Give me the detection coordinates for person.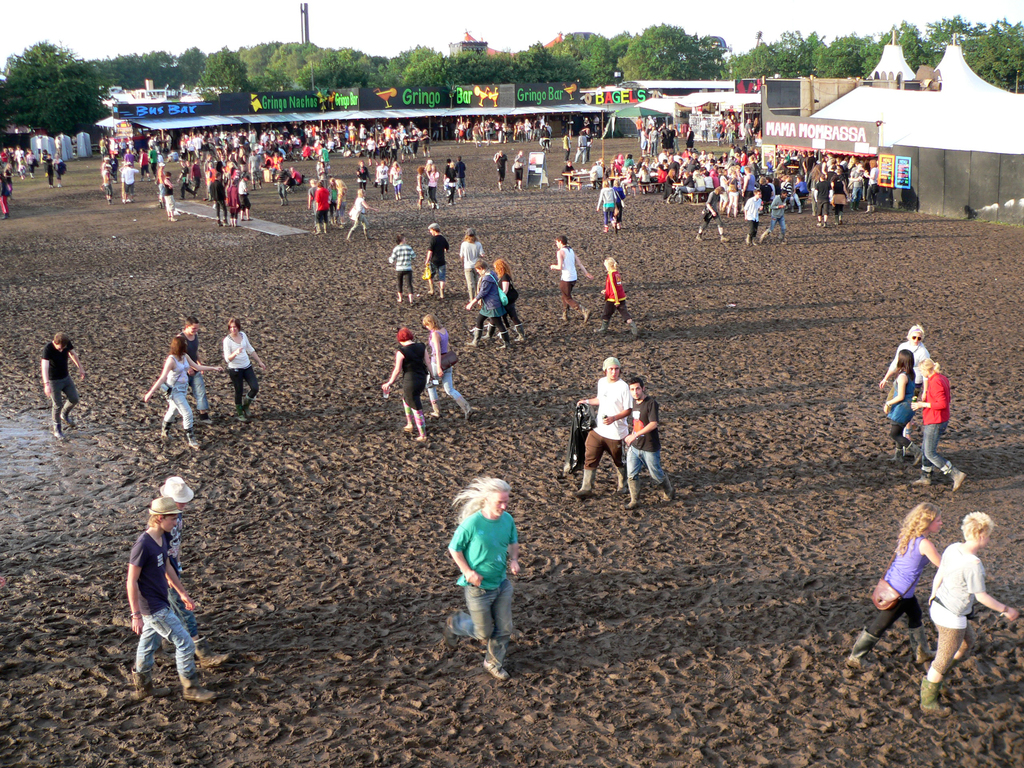
bbox=[624, 380, 673, 511].
